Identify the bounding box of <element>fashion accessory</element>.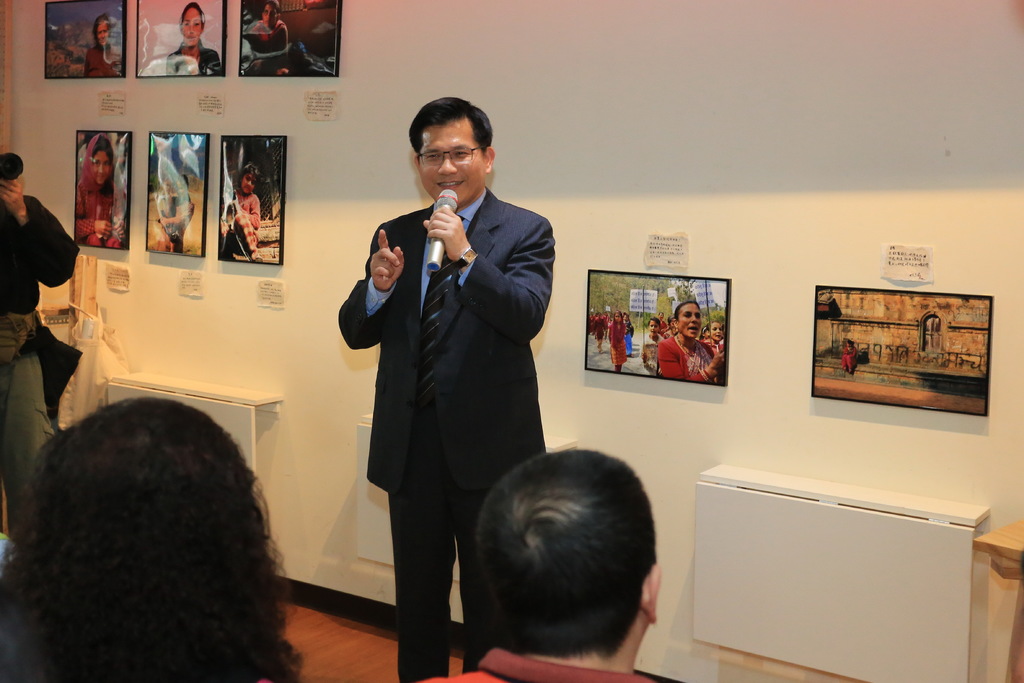
450,247,476,274.
